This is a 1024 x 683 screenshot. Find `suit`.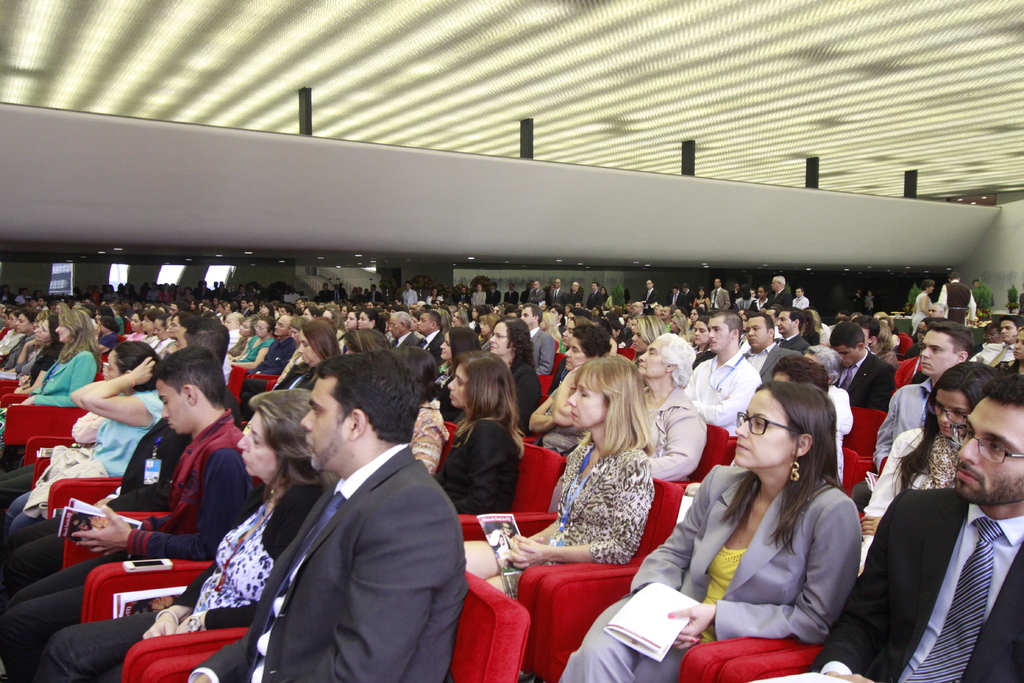
Bounding box: {"left": 369, "top": 292, "right": 384, "bottom": 302}.
